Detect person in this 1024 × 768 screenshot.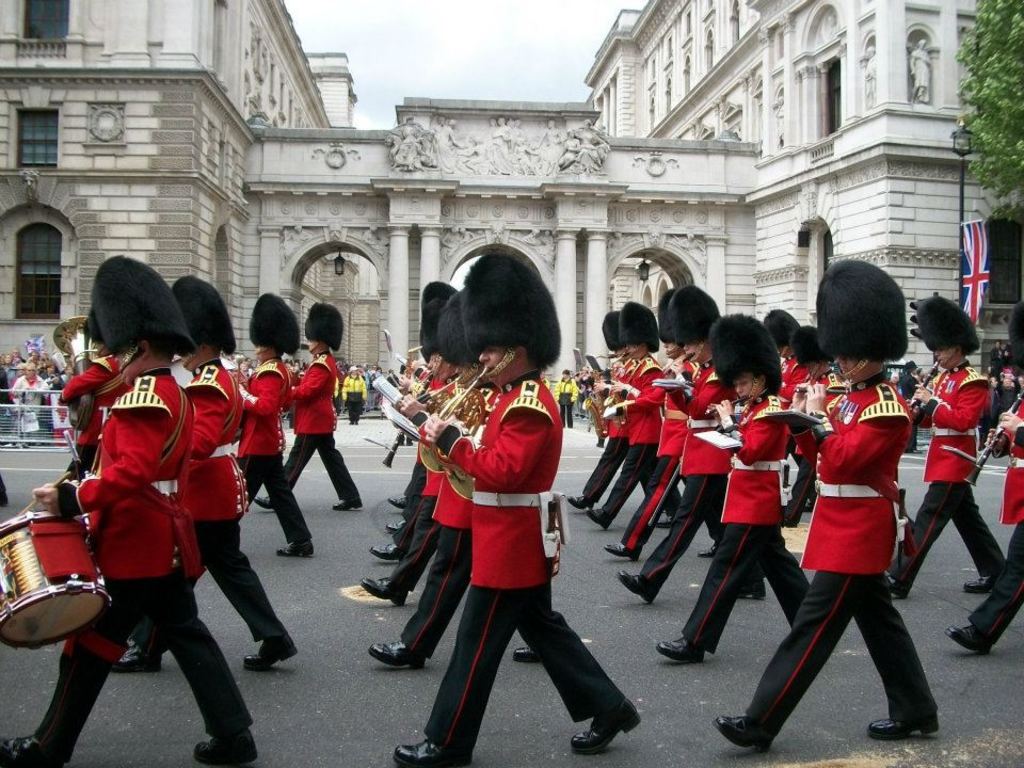
Detection: crop(340, 364, 369, 430).
